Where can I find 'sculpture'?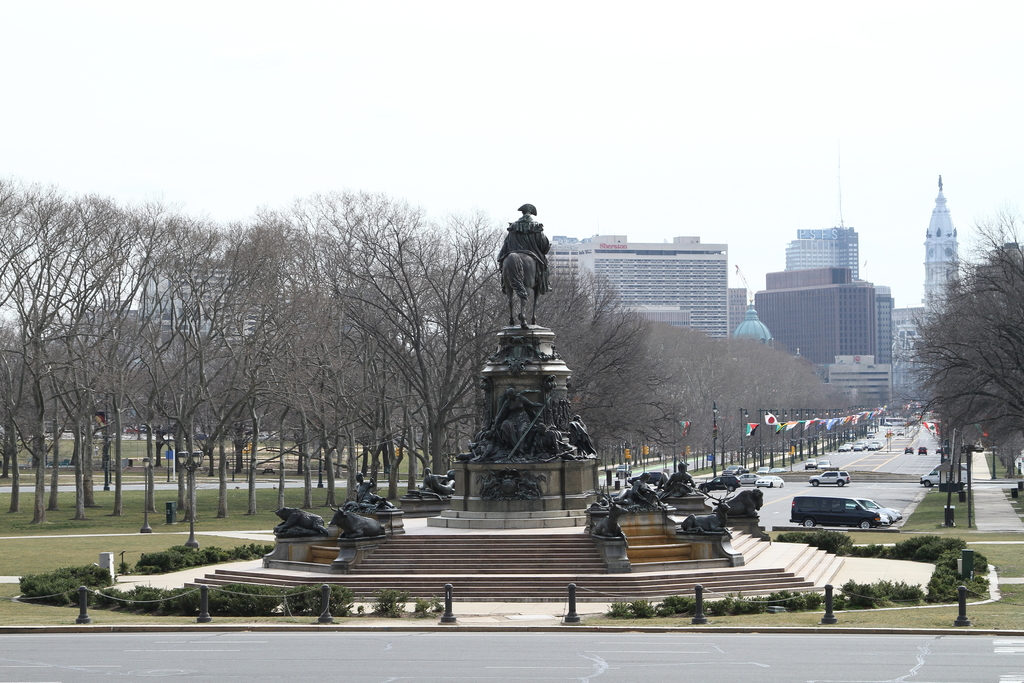
You can find it at select_region(347, 494, 389, 511).
